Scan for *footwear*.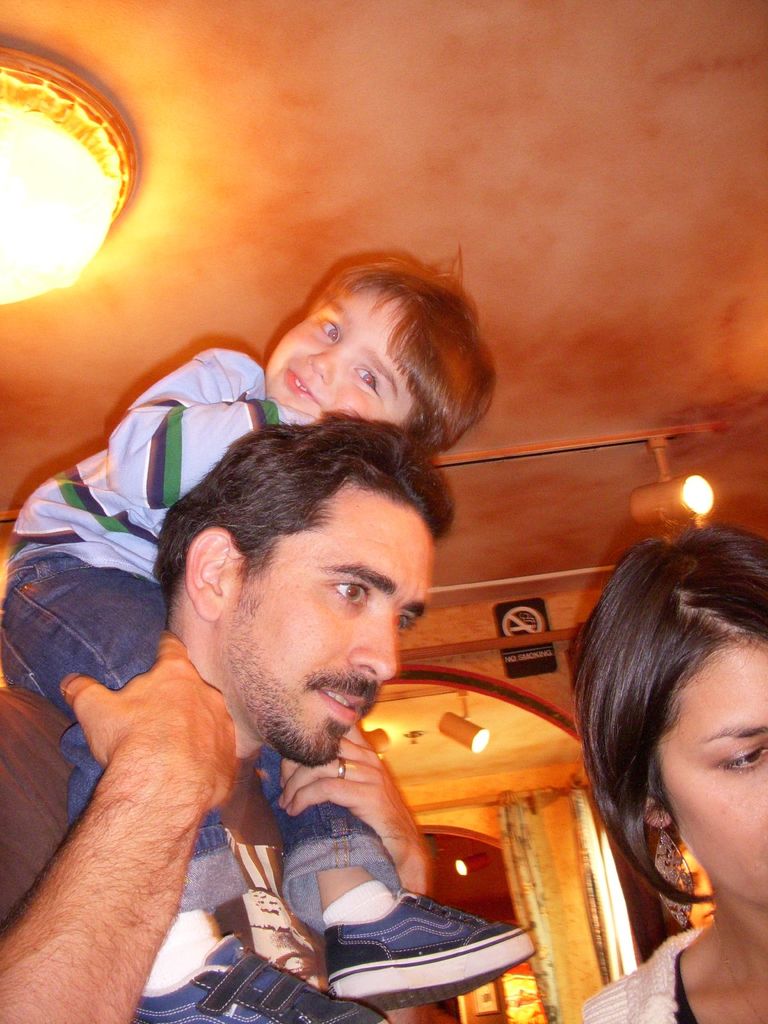
Scan result: pyautogui.locateOnScreen(131, 932, 386, 1023).
